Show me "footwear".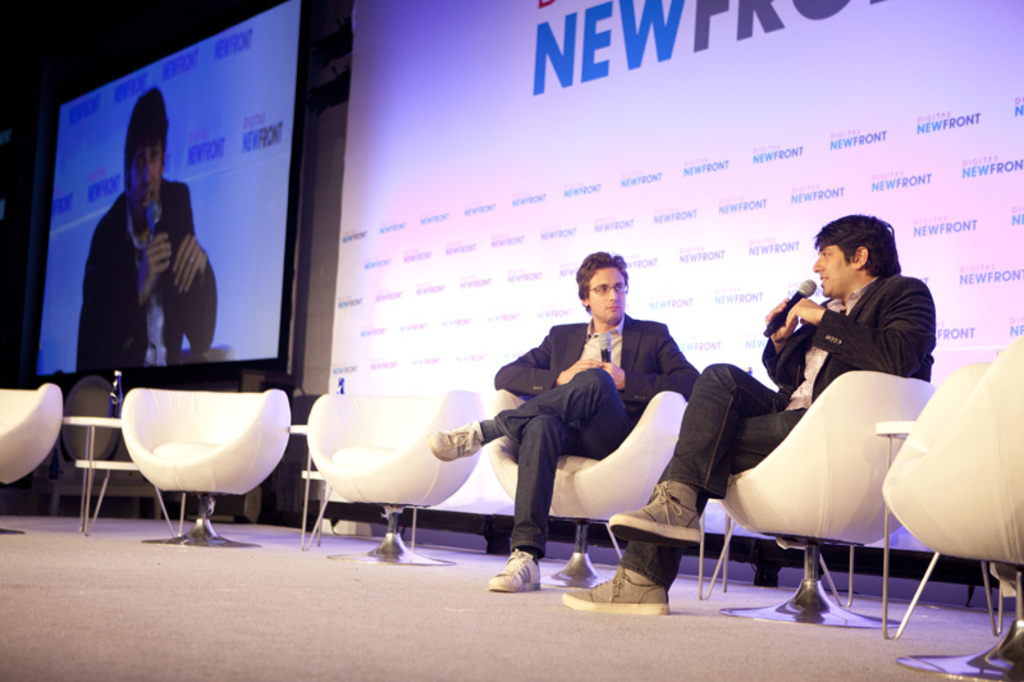
"footwear" is here: box(553, 566, 672, 613).
